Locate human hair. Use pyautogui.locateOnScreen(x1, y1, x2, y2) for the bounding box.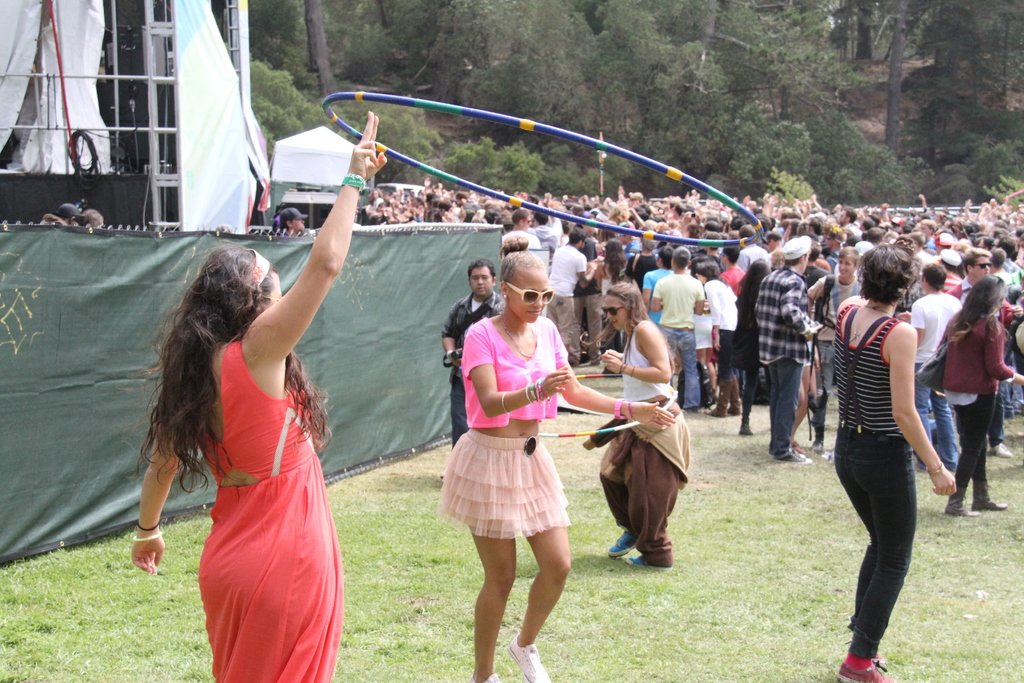
pyautogui.locateOnScreen(686, 220, 701, 236).
